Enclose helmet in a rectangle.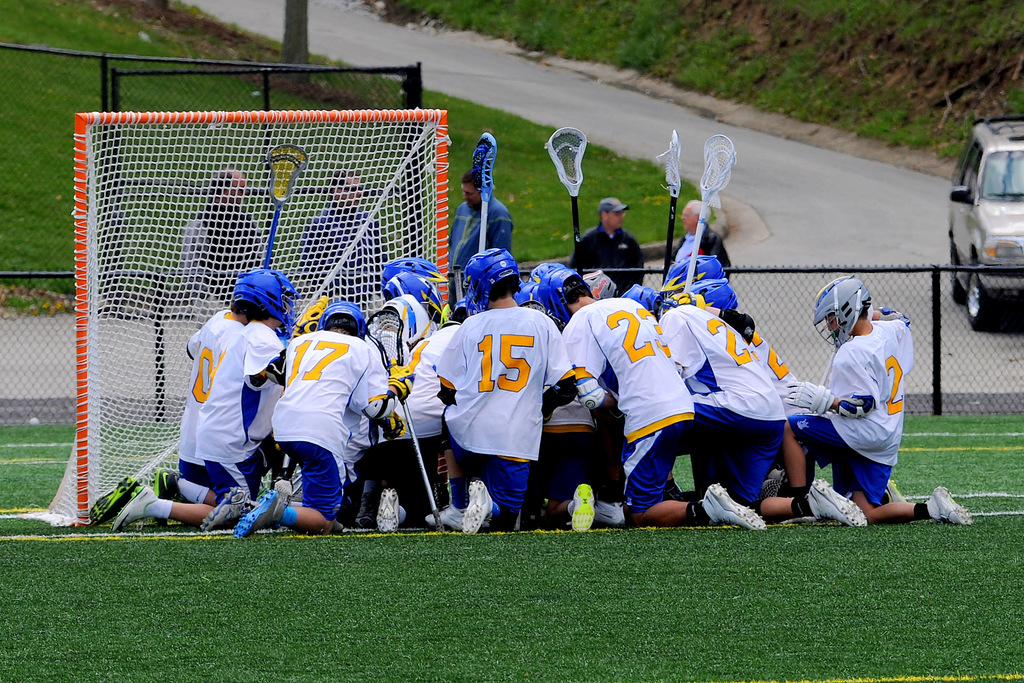
x1=378 y1=258 x2=447 y2=301.
